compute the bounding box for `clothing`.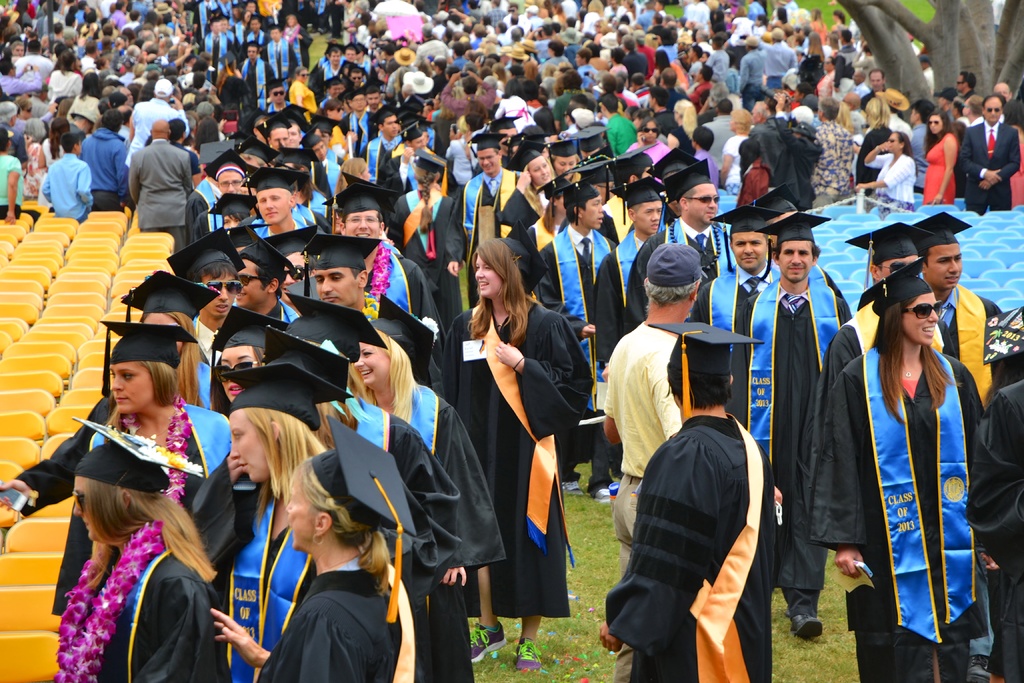
[left=473, top=12, right=479, bottom=19].
